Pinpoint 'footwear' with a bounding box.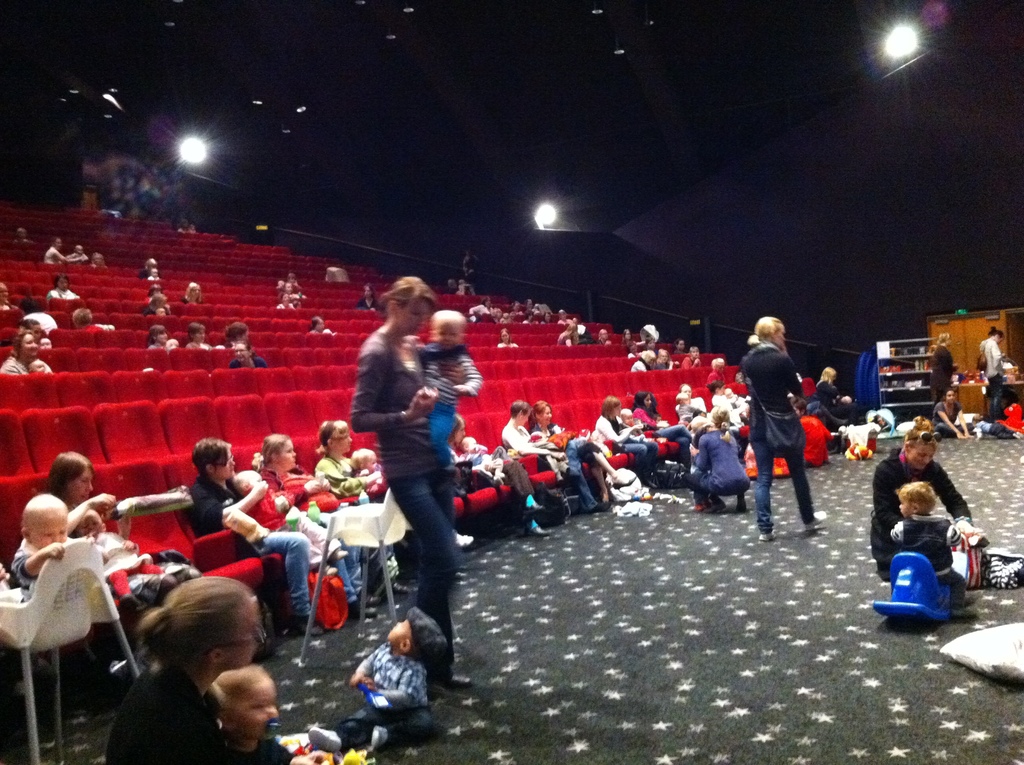
bbox=(454, 532, 474, 549).
